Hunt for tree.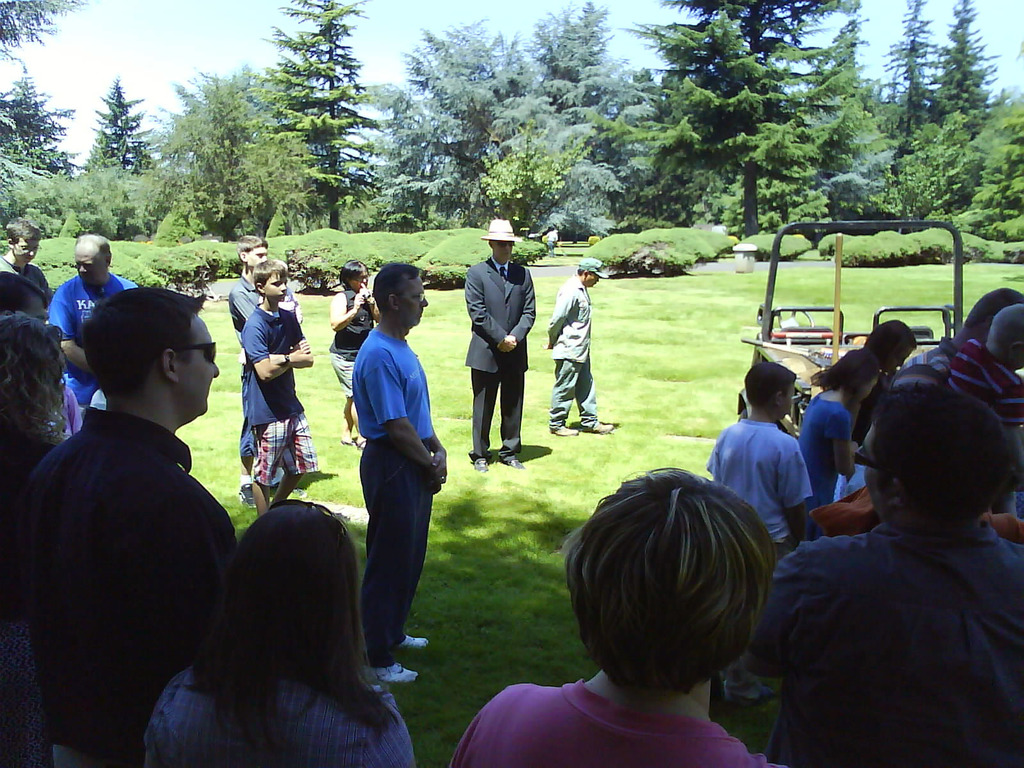
Hunted down at 163/66/283/238.
